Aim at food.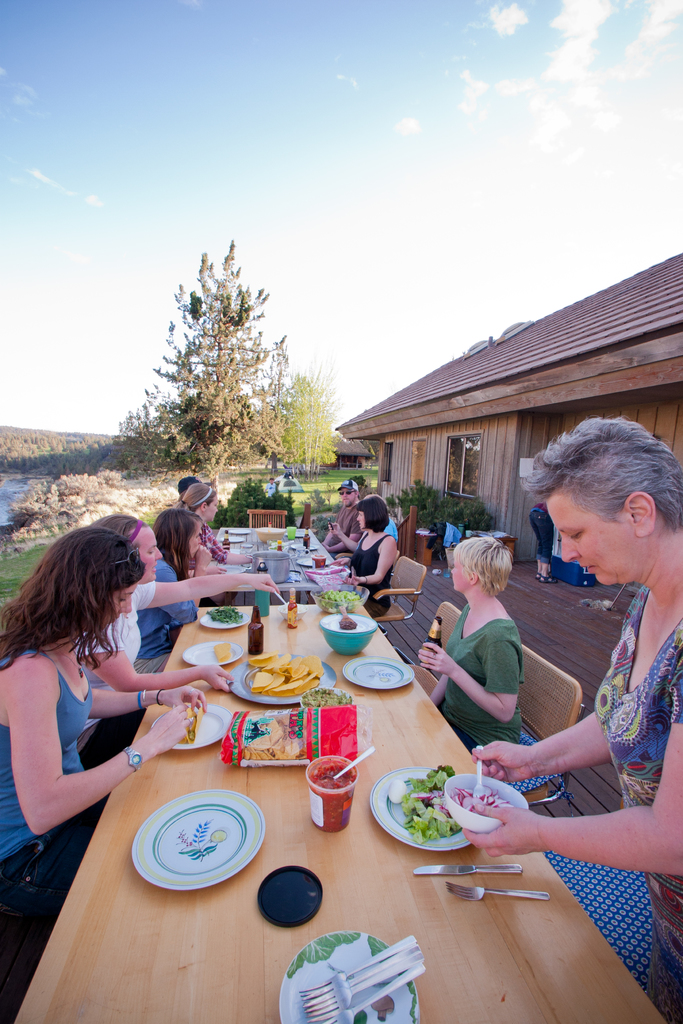
Aimed at (left=179, top=704, right=205, bottom=742).
